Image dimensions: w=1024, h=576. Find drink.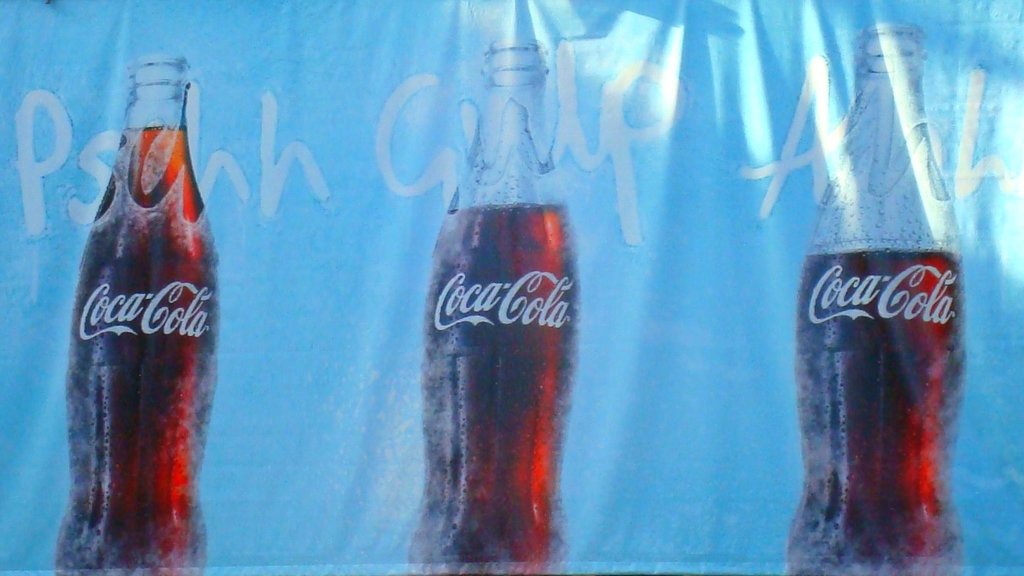
rect(407, 80, 588, 575).
